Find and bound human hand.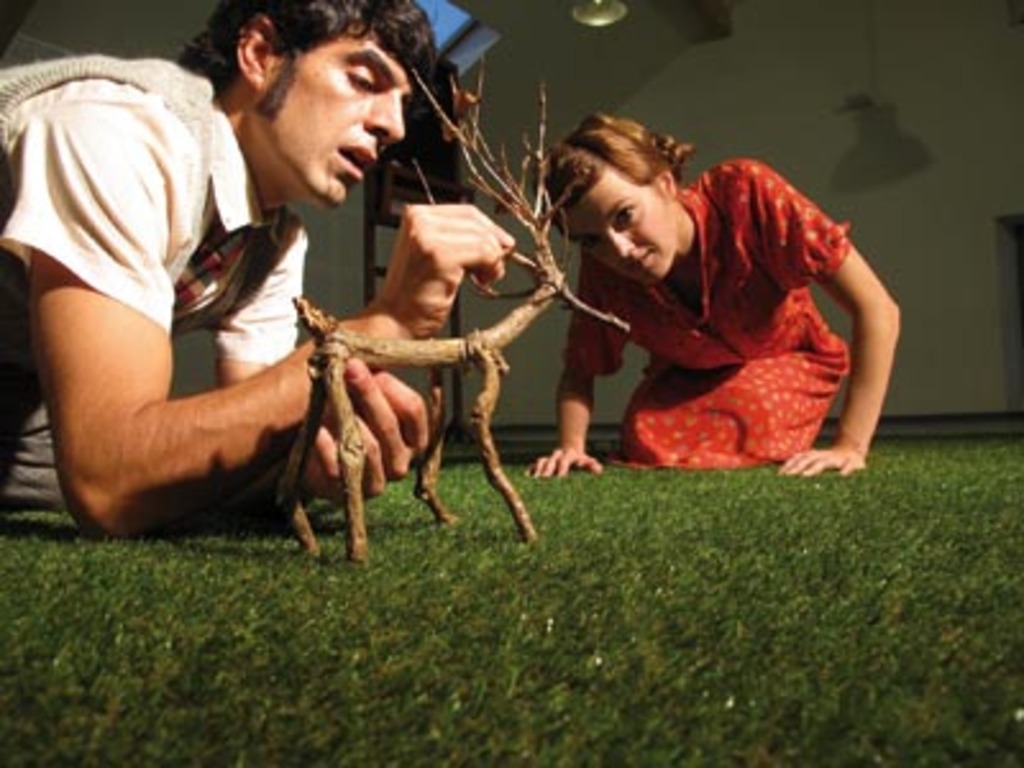
Bound: (522,445,604,479).
